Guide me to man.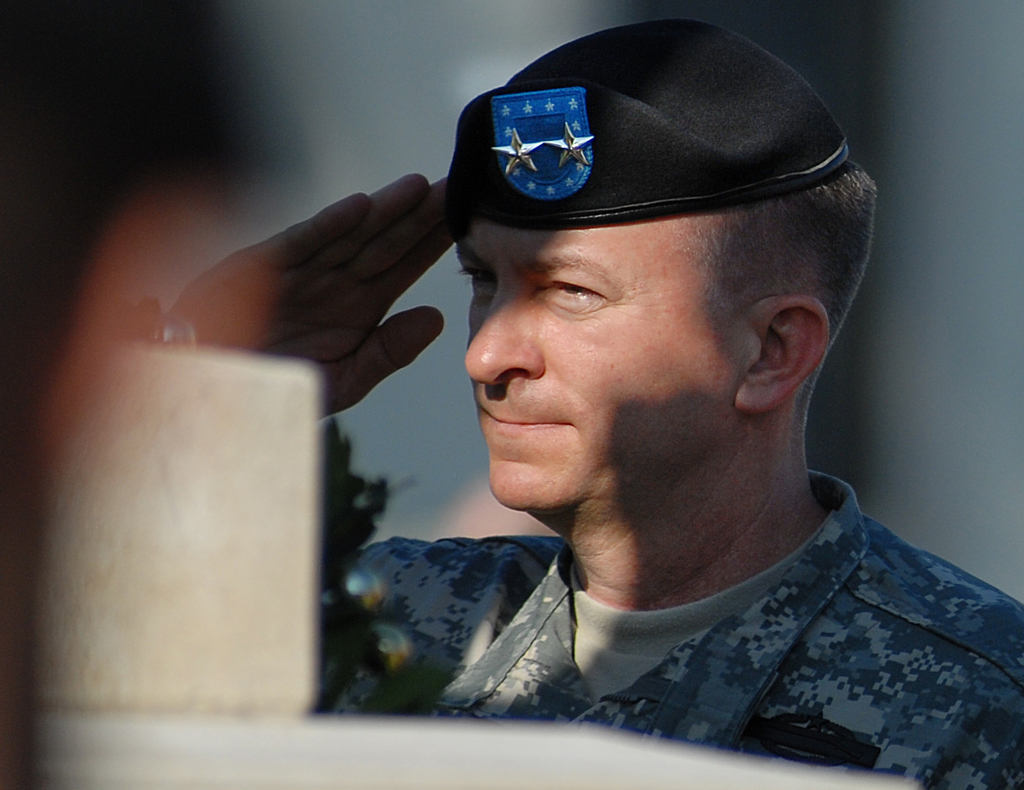
Guidance: left=119, top=13, right=1023, bottom=789.
